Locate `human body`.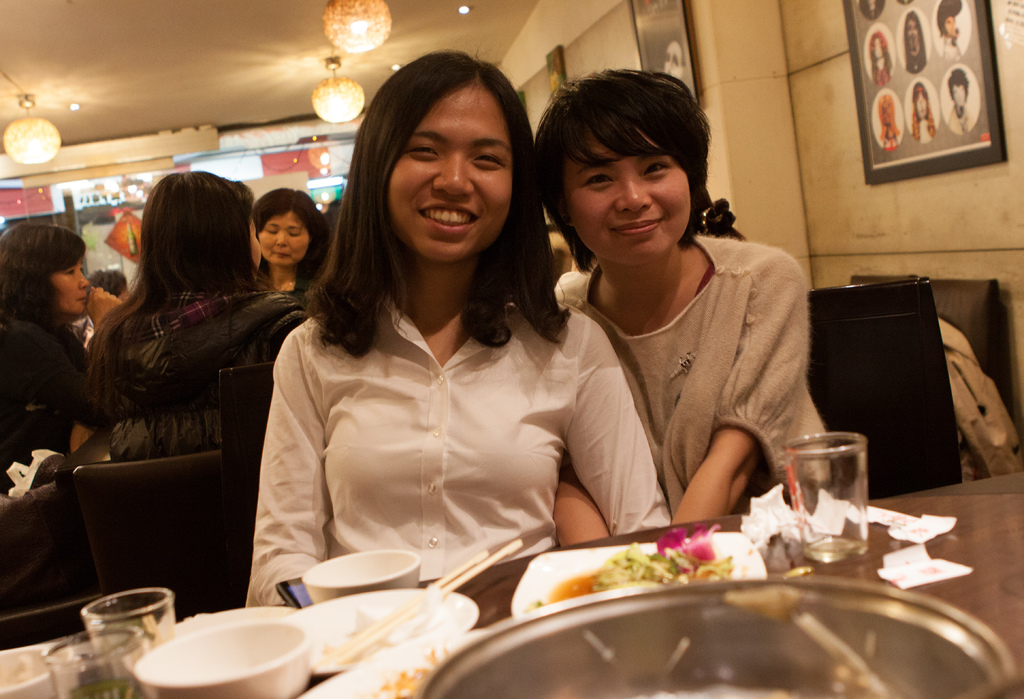
Bounding box: 253, 184, 325, 299.
